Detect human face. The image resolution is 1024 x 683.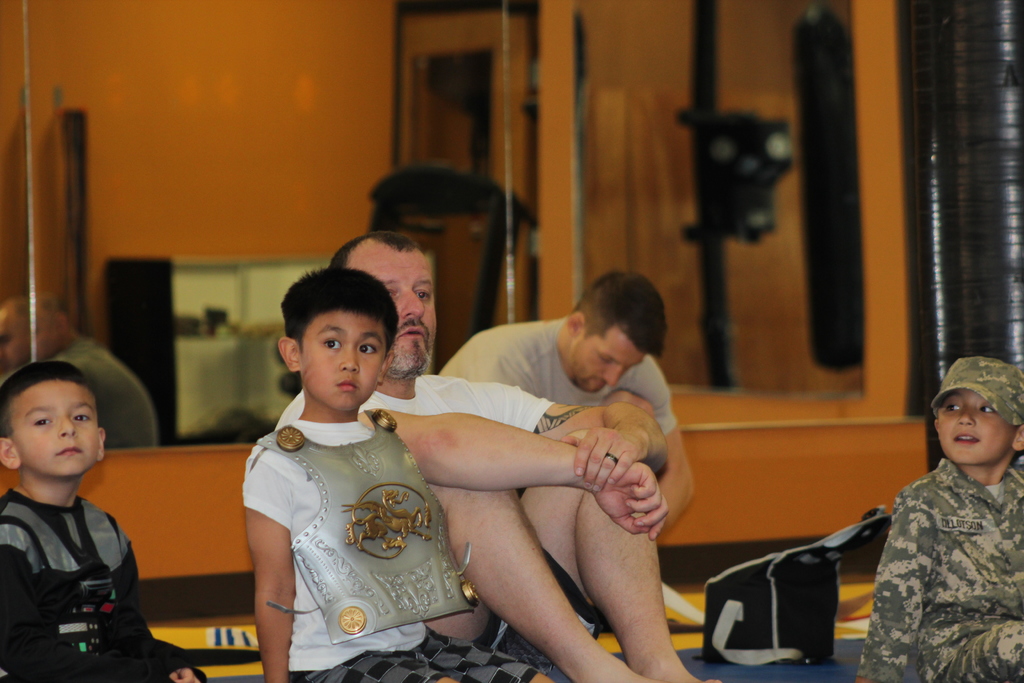
BBox(940, 389, 1016, 464).
